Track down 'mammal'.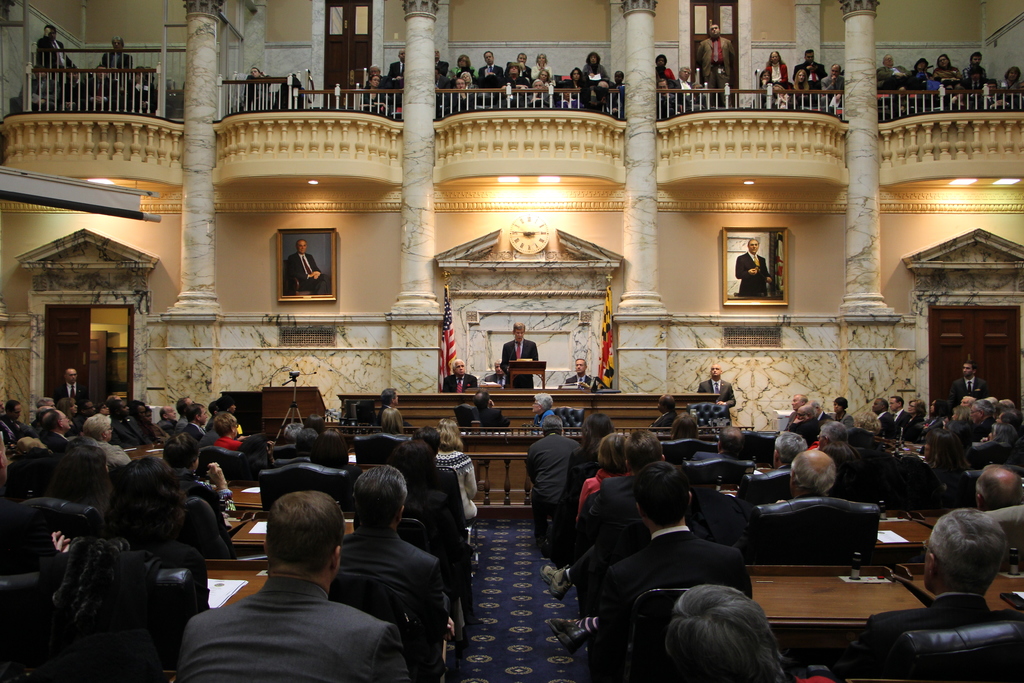
Tracked to {"x1": 236, "y1": 63, "x2": 274, "y2": 113}.
